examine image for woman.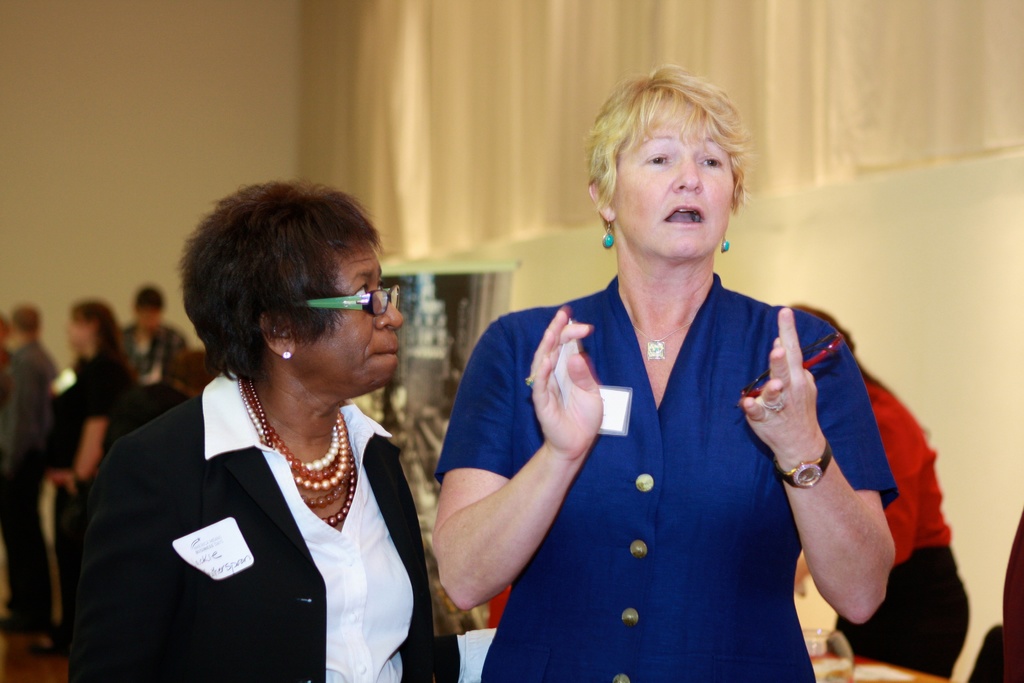
Examination result: (430, 57, 891, 682).
